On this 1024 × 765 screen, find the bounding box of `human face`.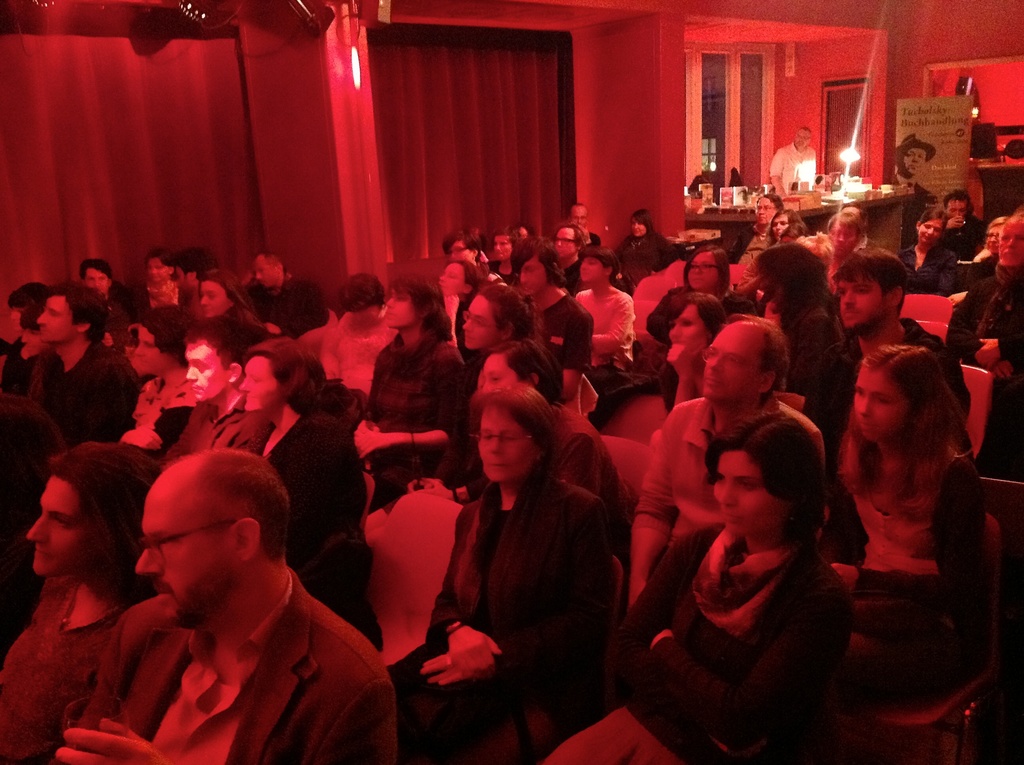
Bounding box: box(82, 271, 109, 294).
